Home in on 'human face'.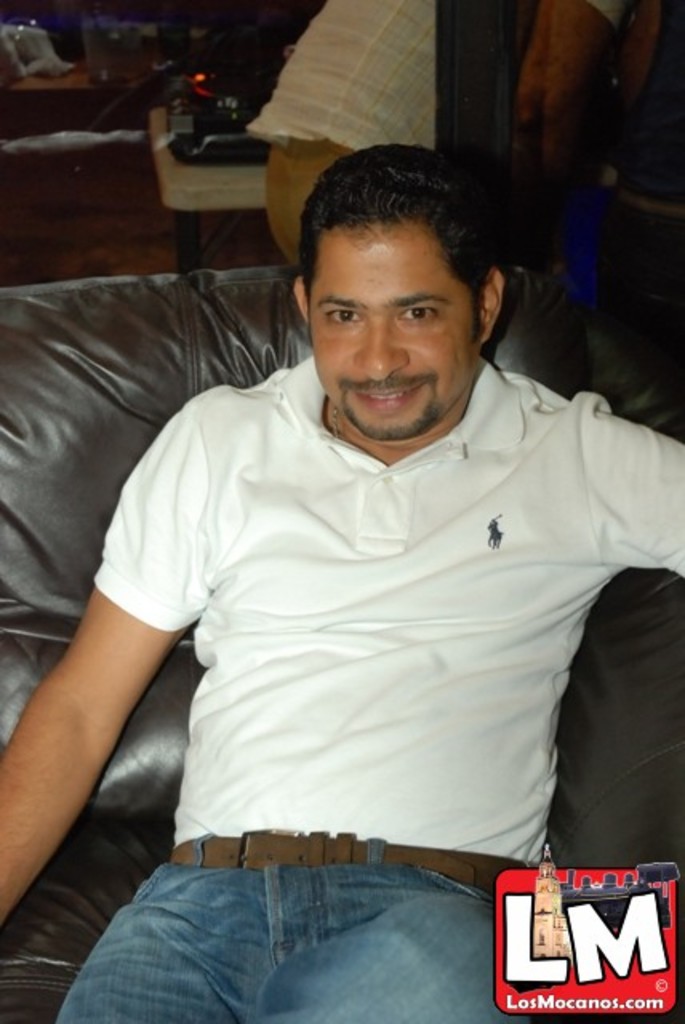
Homed in at locate(309, 214, 475, 434).
